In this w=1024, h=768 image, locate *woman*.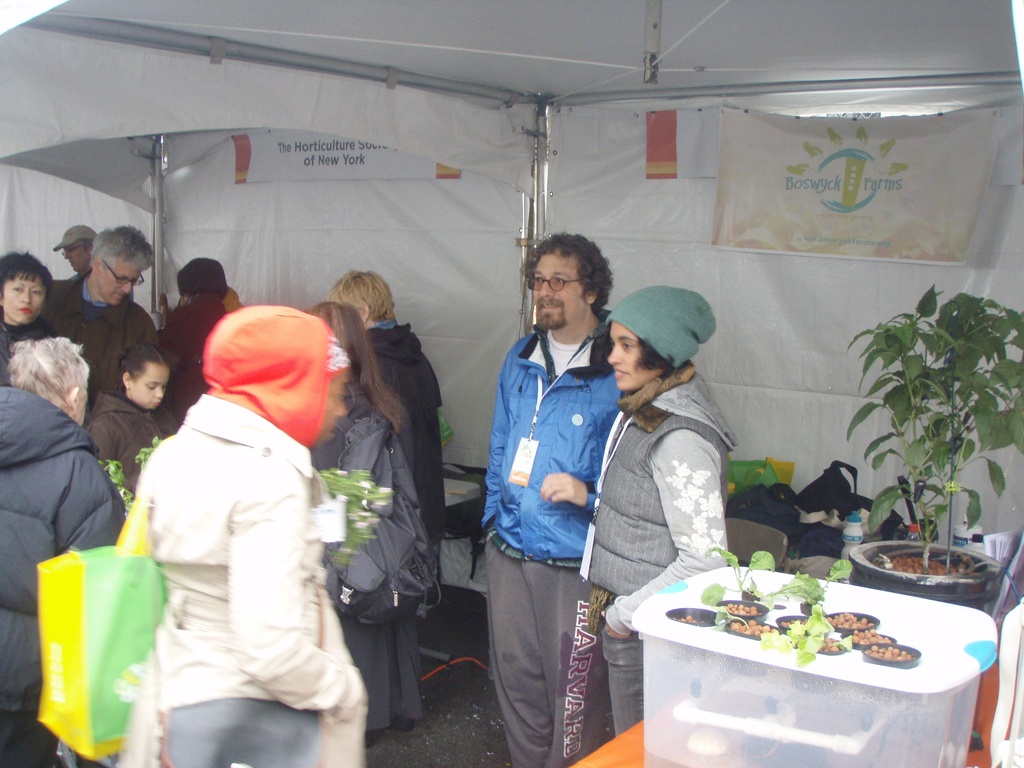
Bounding box: l=298, t=302, r=448, b=742.
